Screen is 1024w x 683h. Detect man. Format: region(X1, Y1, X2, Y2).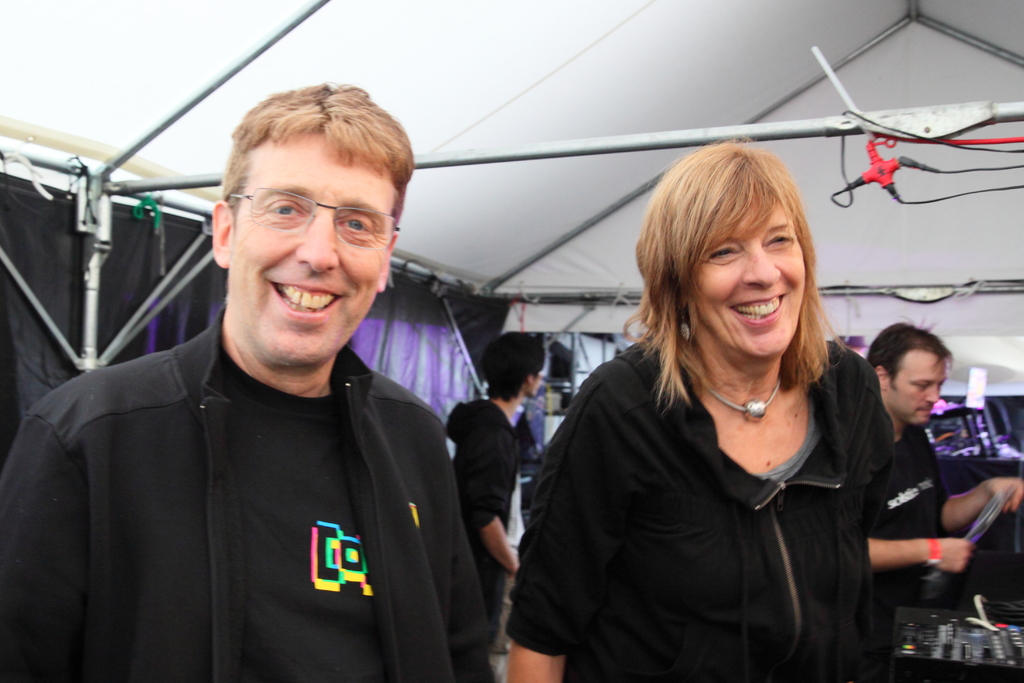
region(854, 318, 1023, 666).
